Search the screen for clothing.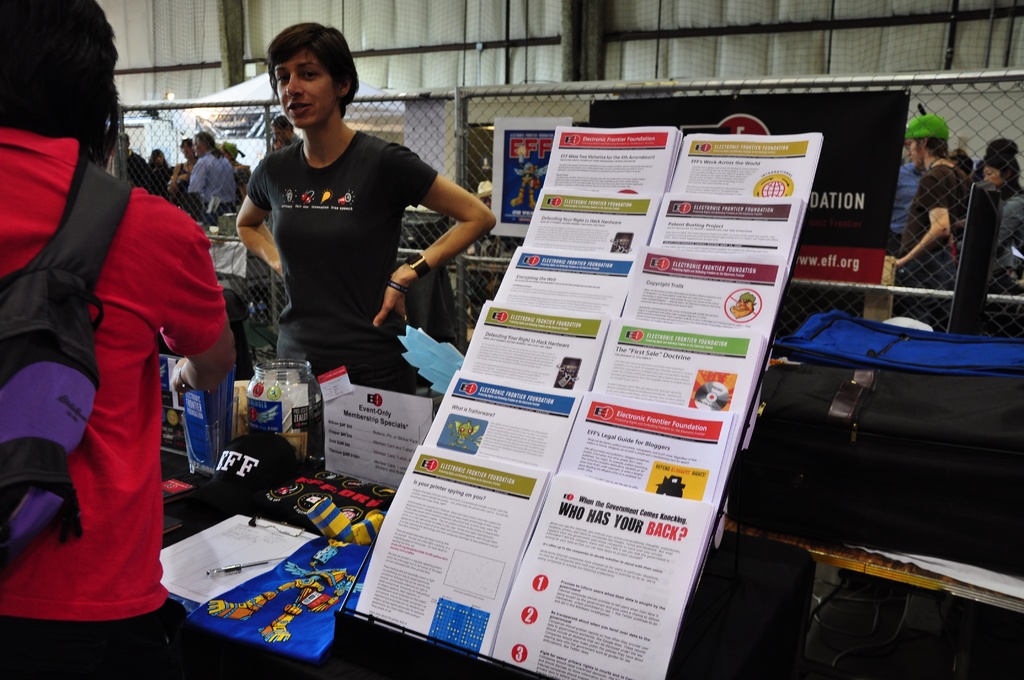
Found at region(28, 189, 199, 615).
